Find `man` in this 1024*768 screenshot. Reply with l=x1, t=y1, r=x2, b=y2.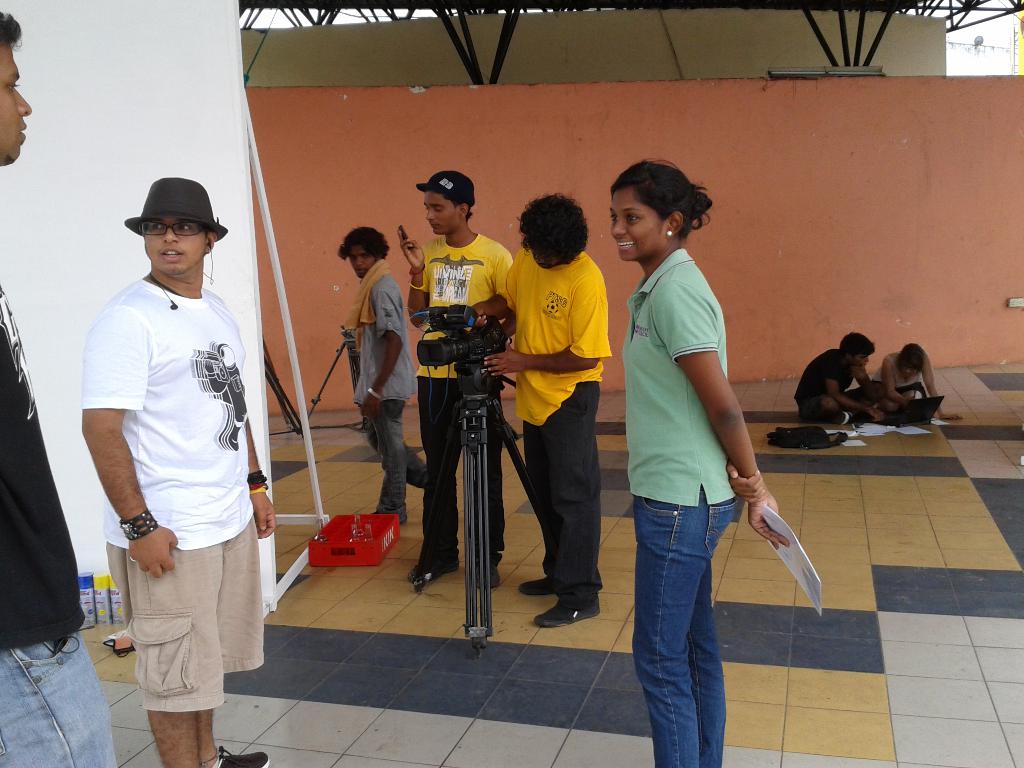
l=73, t=137, r=278, b=750.
